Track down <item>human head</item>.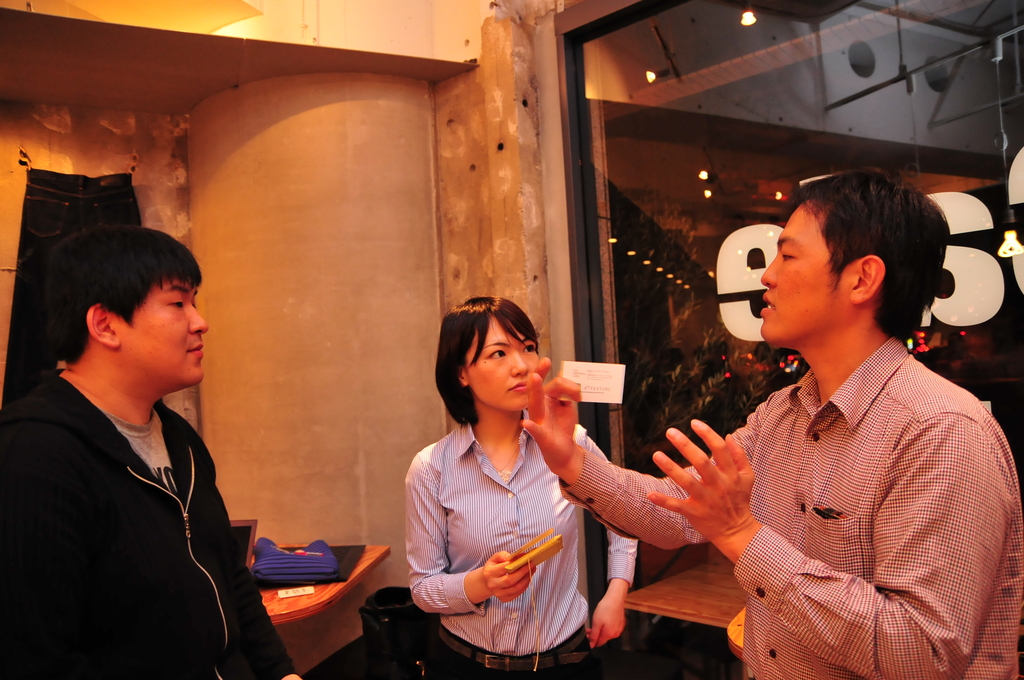
Tracked to x1=757 y1=159 x2=947 y2=346.
